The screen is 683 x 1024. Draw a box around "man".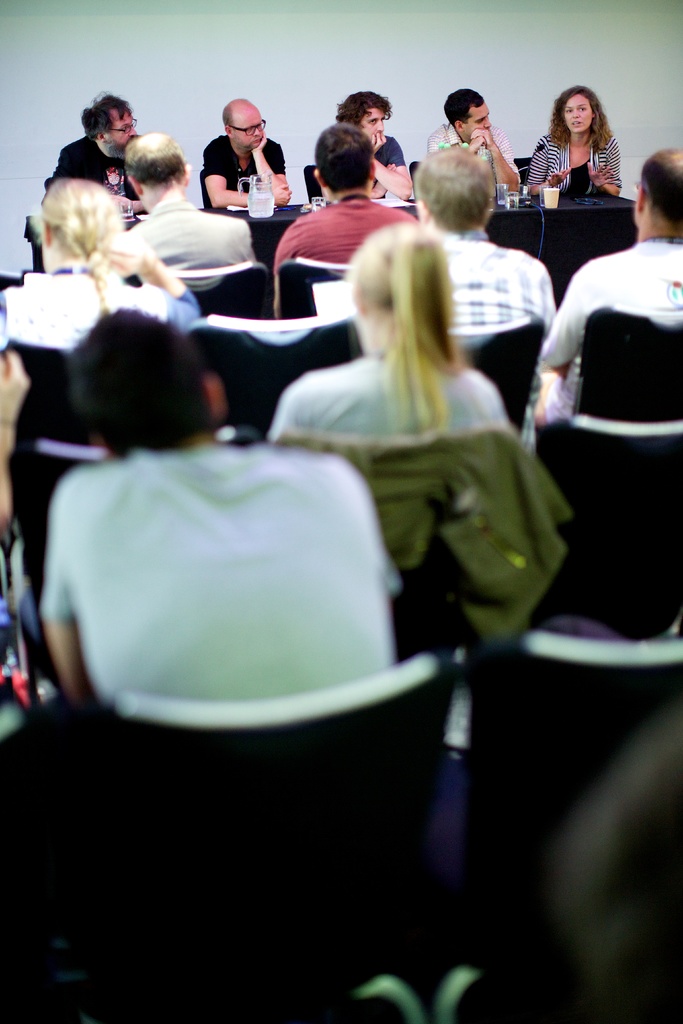
(x1=413, y1=87, x2=525, y2=201).
